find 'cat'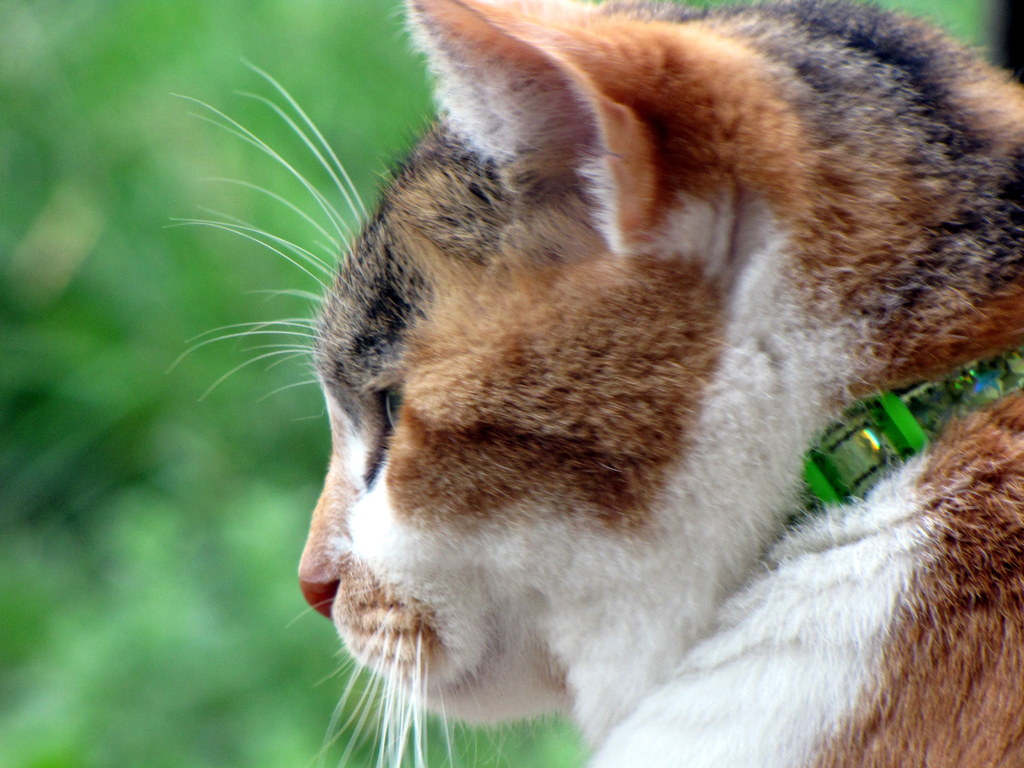
167:0:1023:767
